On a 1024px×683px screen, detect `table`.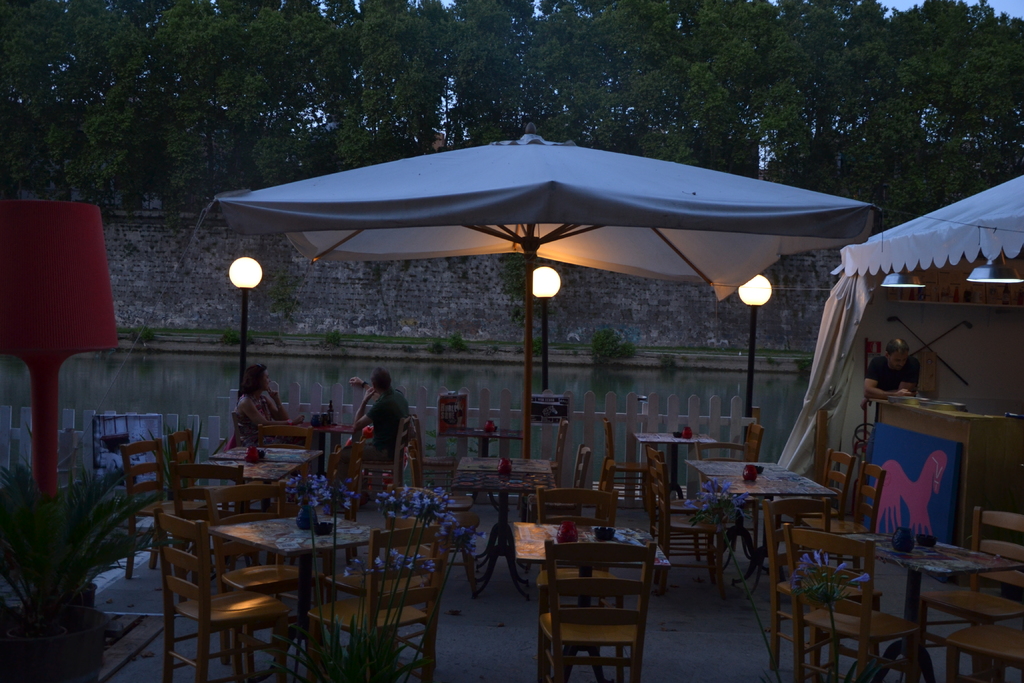
<bbox>460, 454, 551, 469</bbox>.
